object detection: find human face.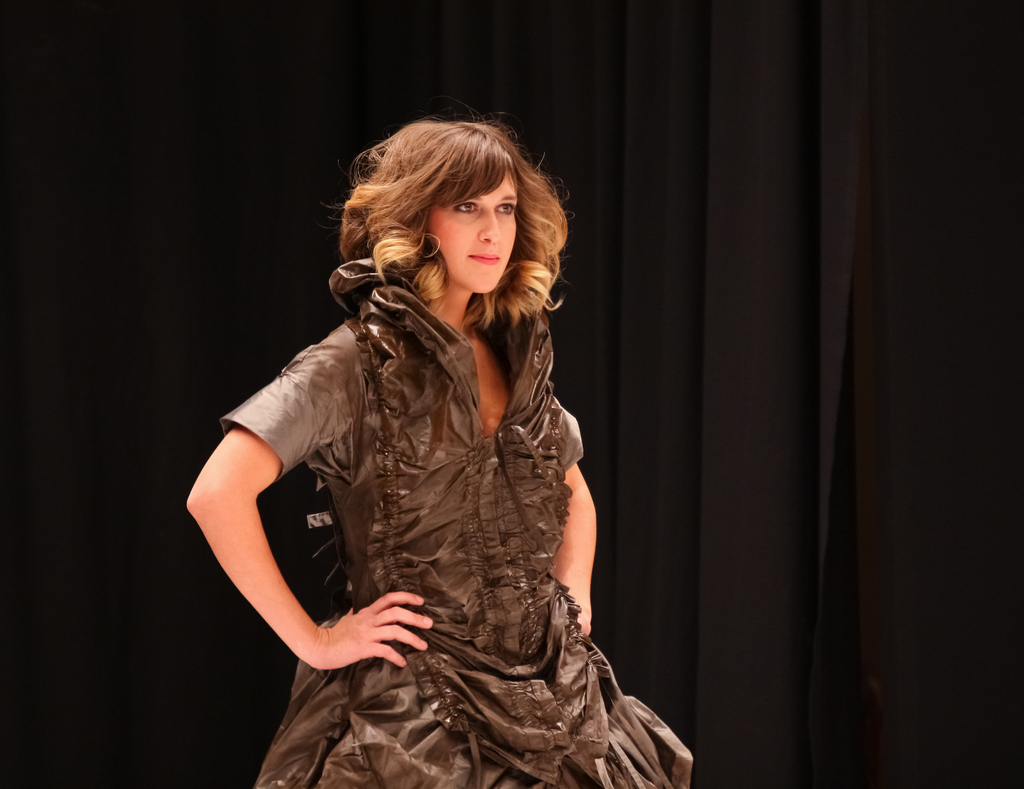
rect(423, 172, 521, 295).
